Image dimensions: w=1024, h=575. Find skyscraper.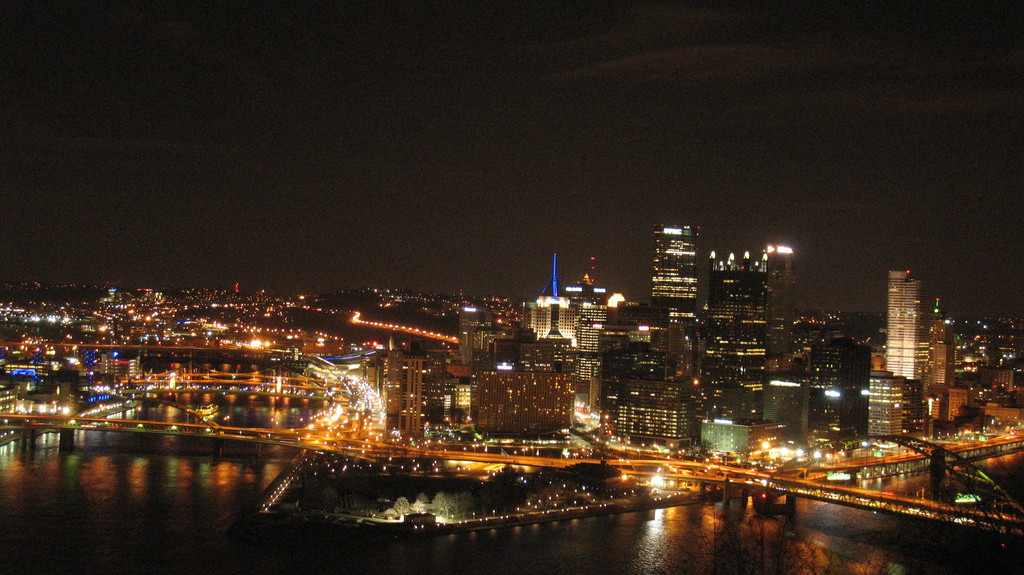
l=710, t=245, r=803, b=321.
